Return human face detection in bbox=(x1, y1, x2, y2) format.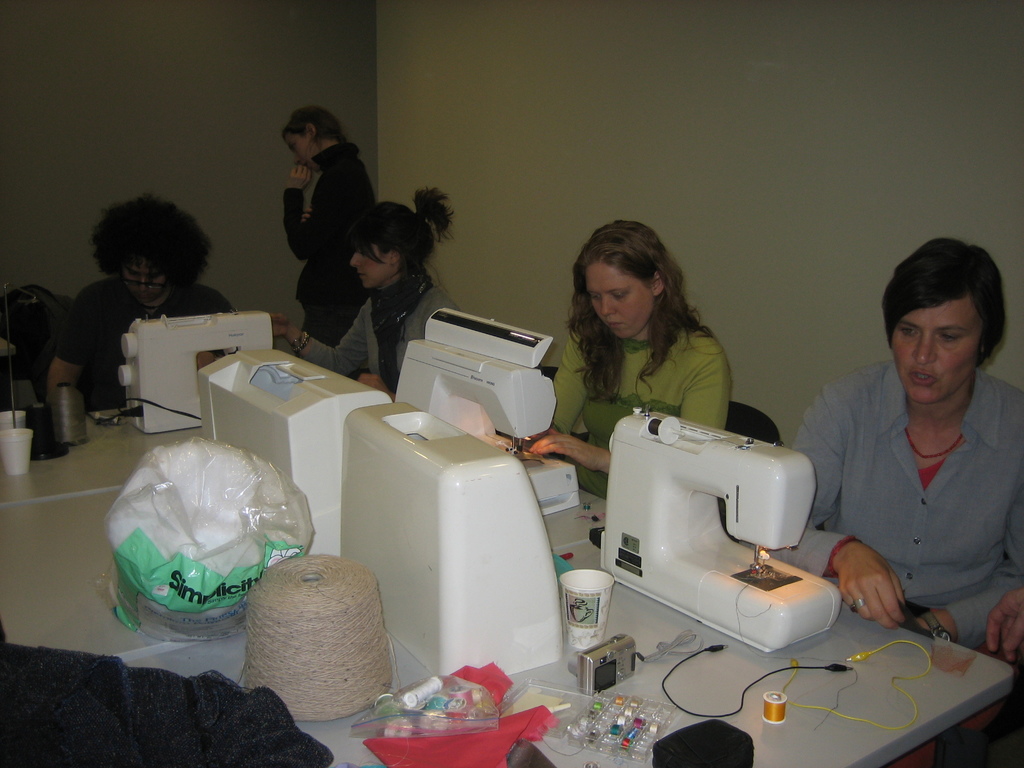
bbox=(125, 263, 165, 304).
